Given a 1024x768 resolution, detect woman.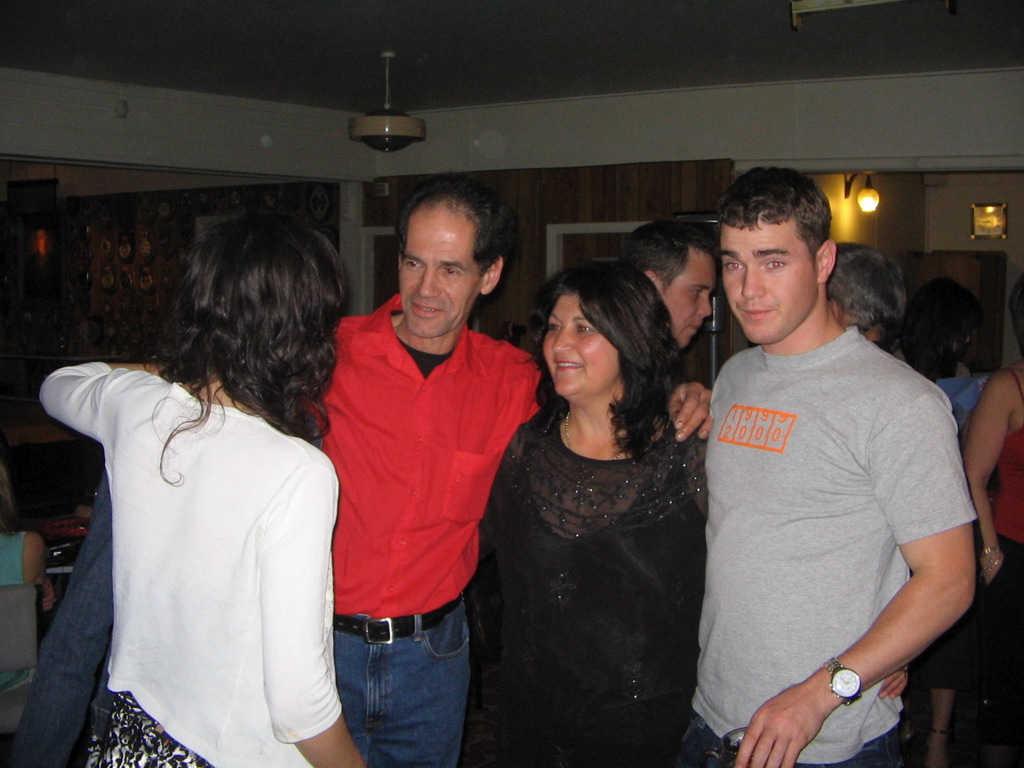
BBox(35, 219, 337, 767).
